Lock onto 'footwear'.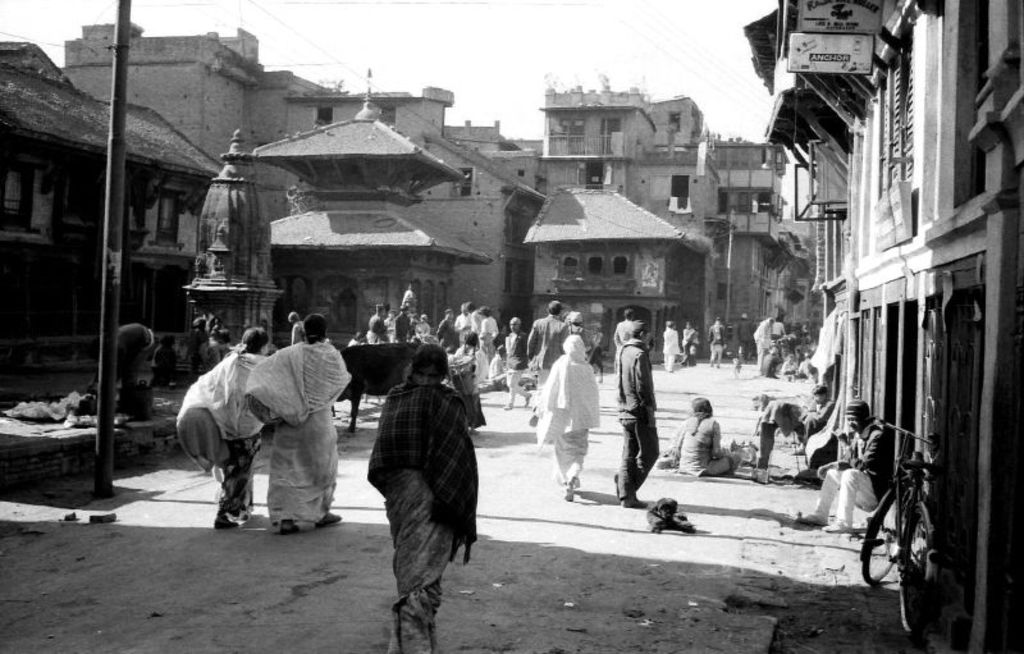
Locked: Rect(316, 507, 340, 532).
